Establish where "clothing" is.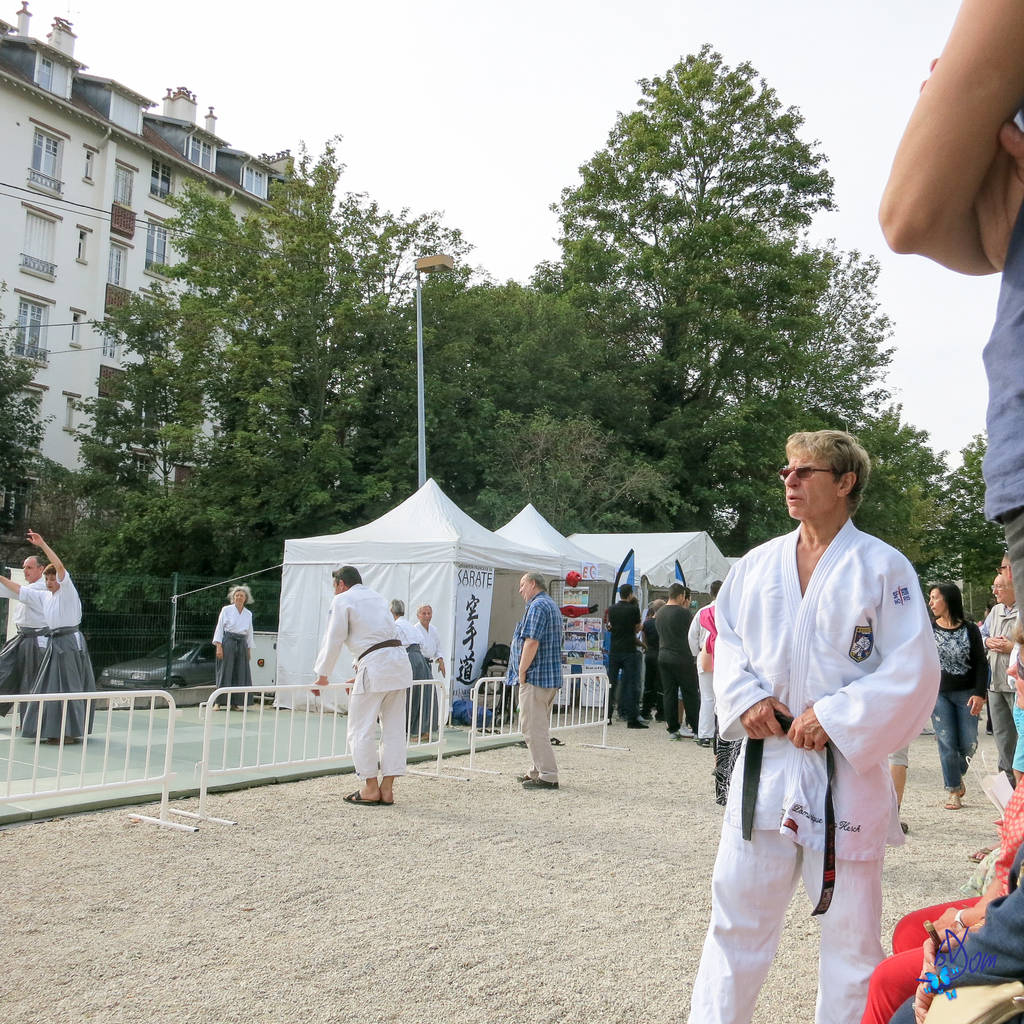
Established at l=16, t=575, r=97, b=746.
